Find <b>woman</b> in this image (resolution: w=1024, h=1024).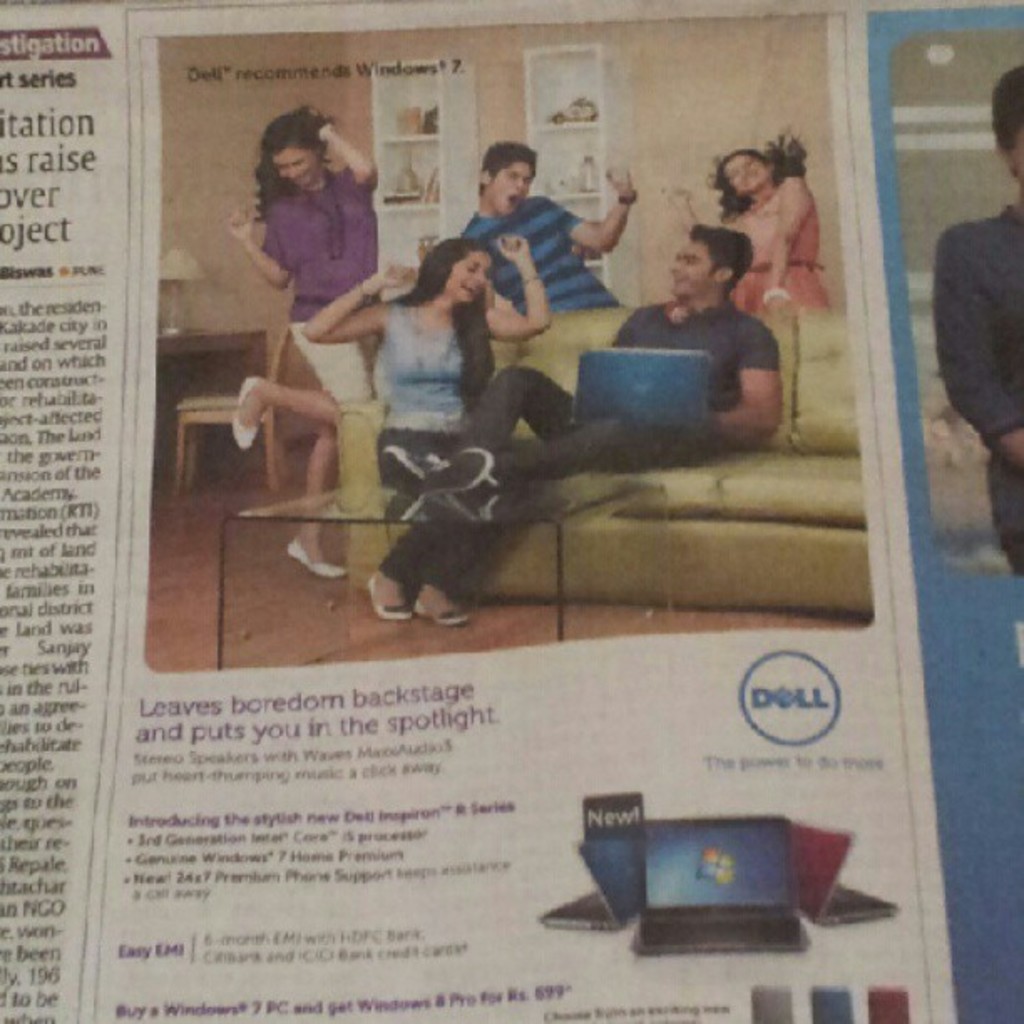
crop(231, 100, 376, 579).
